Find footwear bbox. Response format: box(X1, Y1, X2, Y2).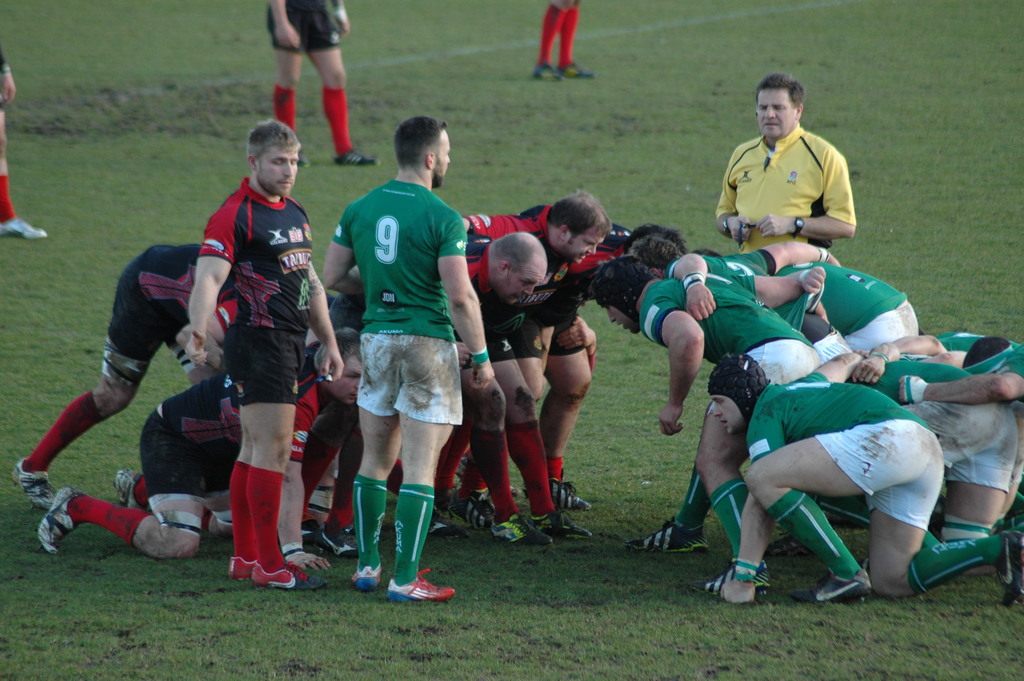
box(420, 504, 452, 536).
